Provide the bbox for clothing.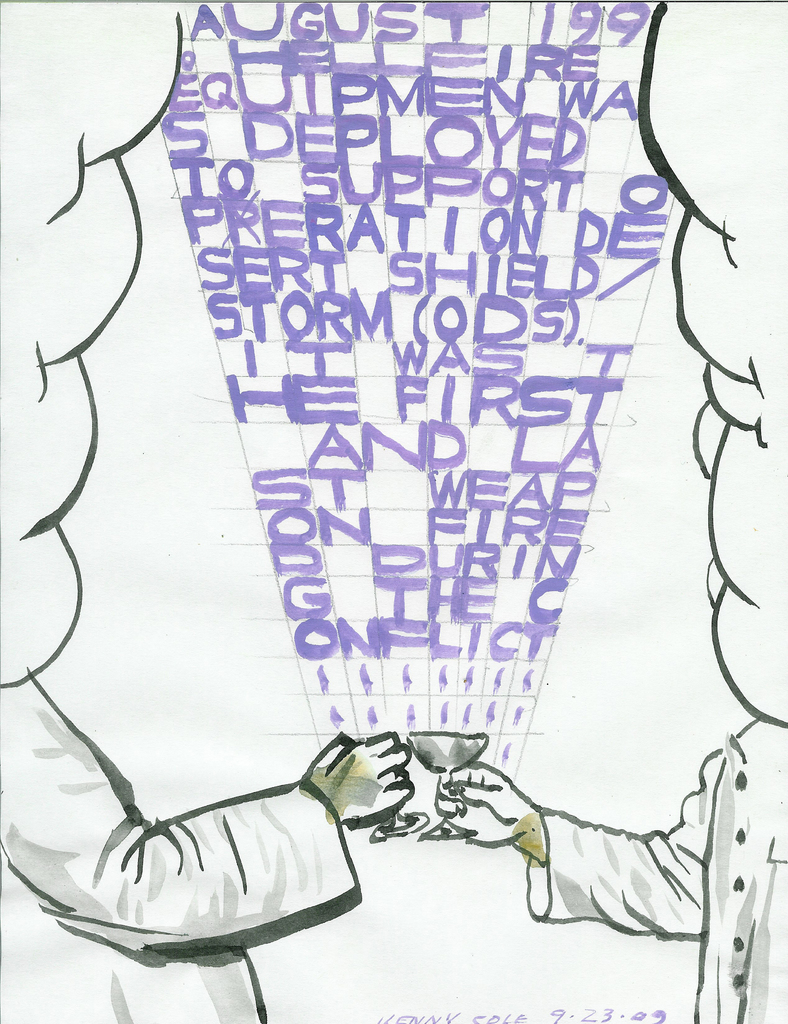
select_region(532, 732, 784, 1022).
